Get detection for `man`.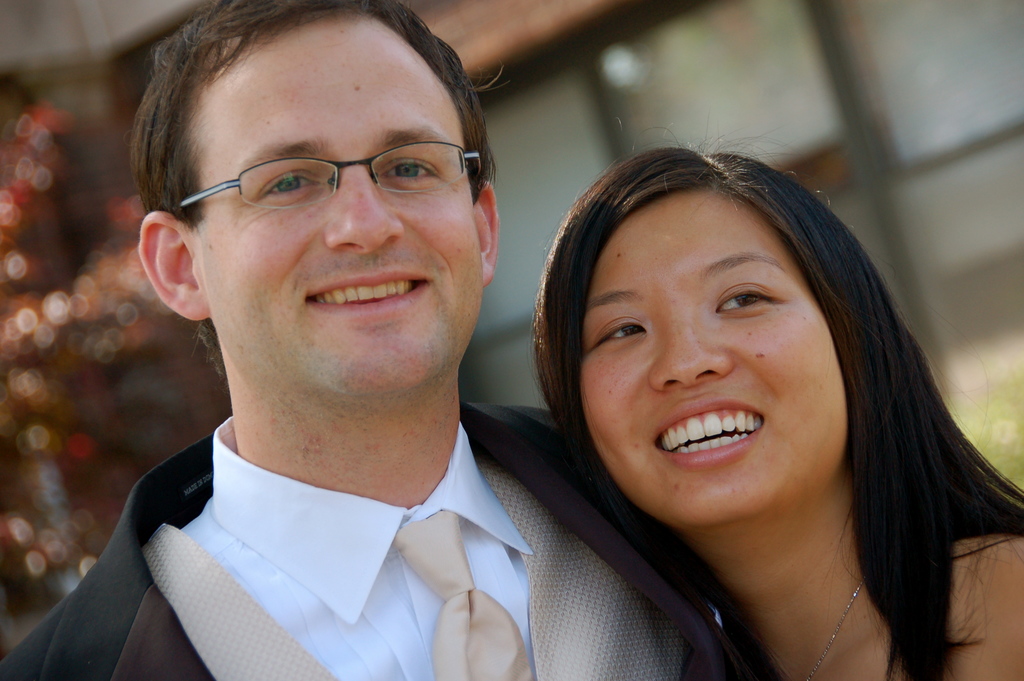
Detection: (0,8,675,680).
